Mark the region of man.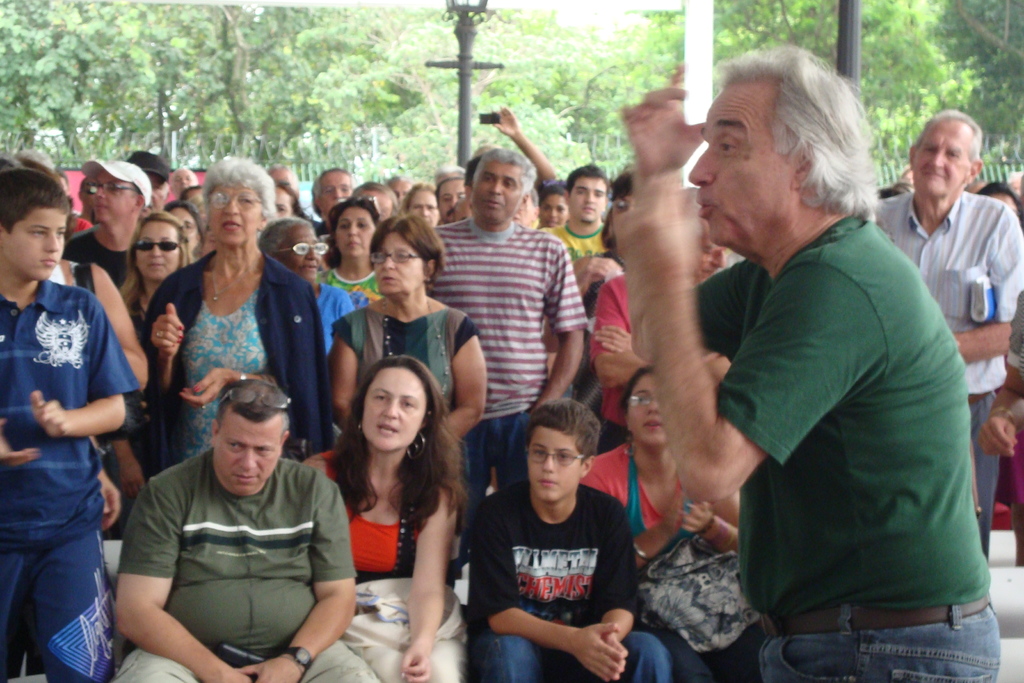
Region: (876, 123, 1023, 568).
